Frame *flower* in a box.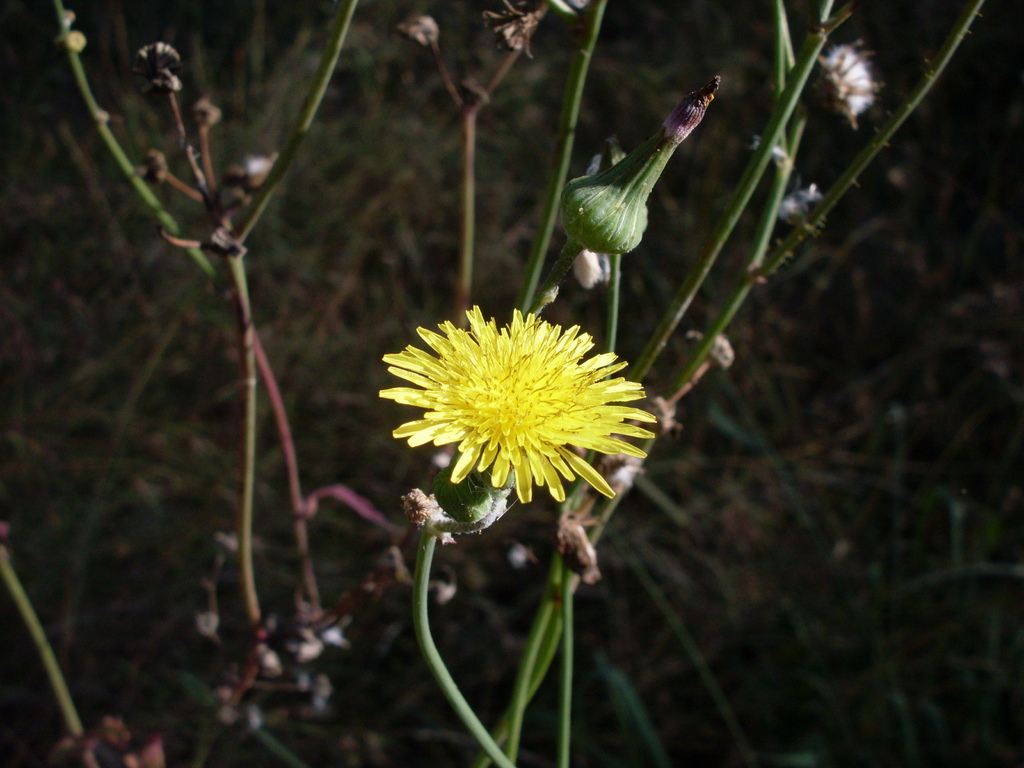
{"left": 800, "top": 40, "right": 882, "bottom": 122}.
